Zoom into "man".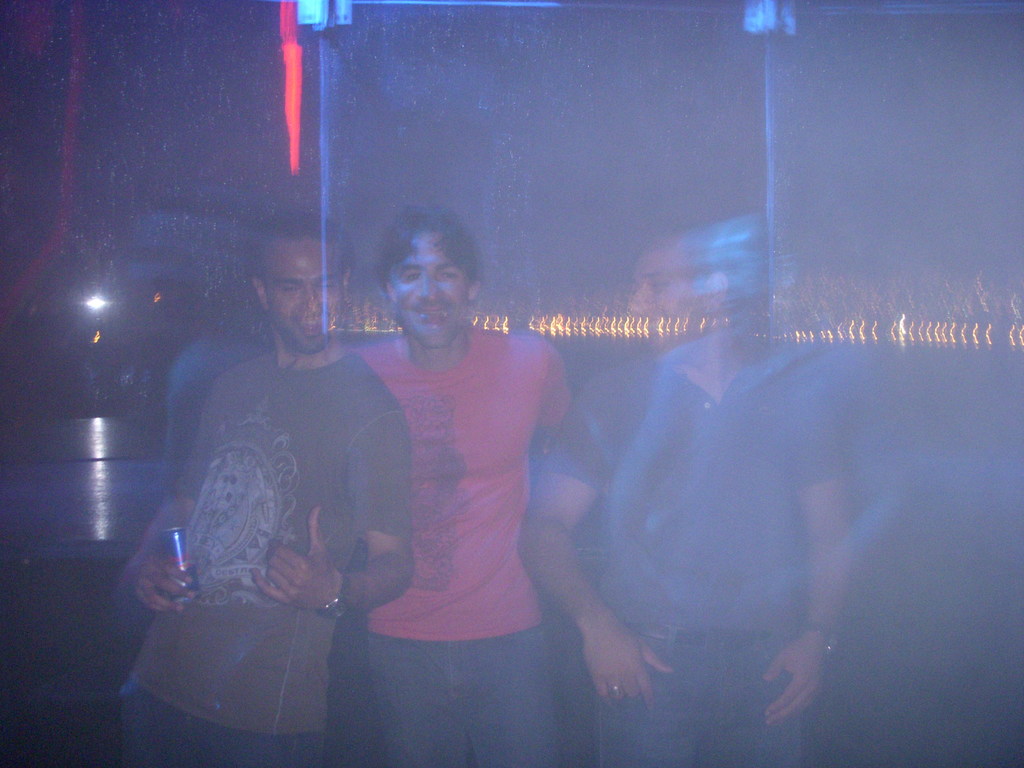
Zoom target: Rect(350, 214, 572, 767).
